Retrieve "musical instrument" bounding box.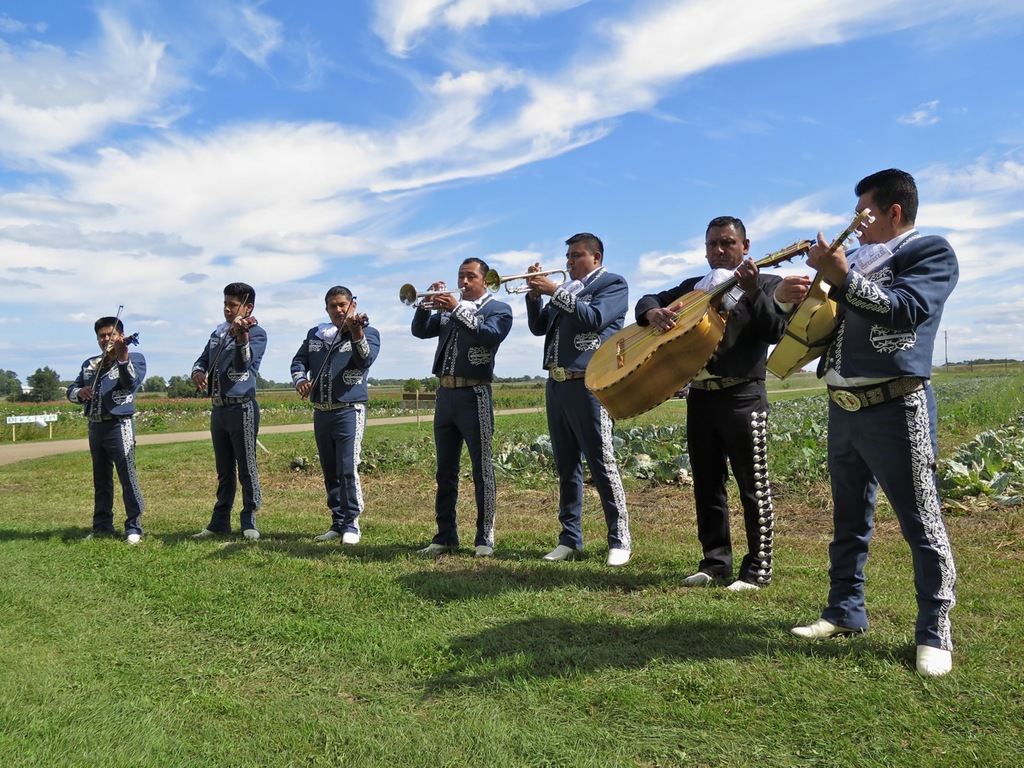
Bounding box: (763,197,877,394).
